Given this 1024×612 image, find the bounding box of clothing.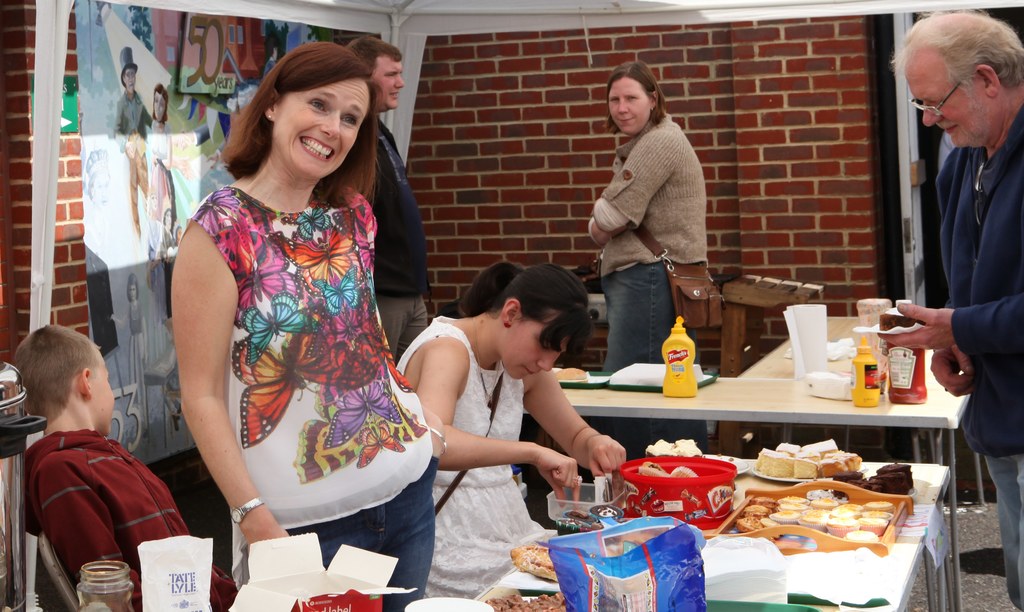
[x1=581, y1=88, x2=714, y2=360].
